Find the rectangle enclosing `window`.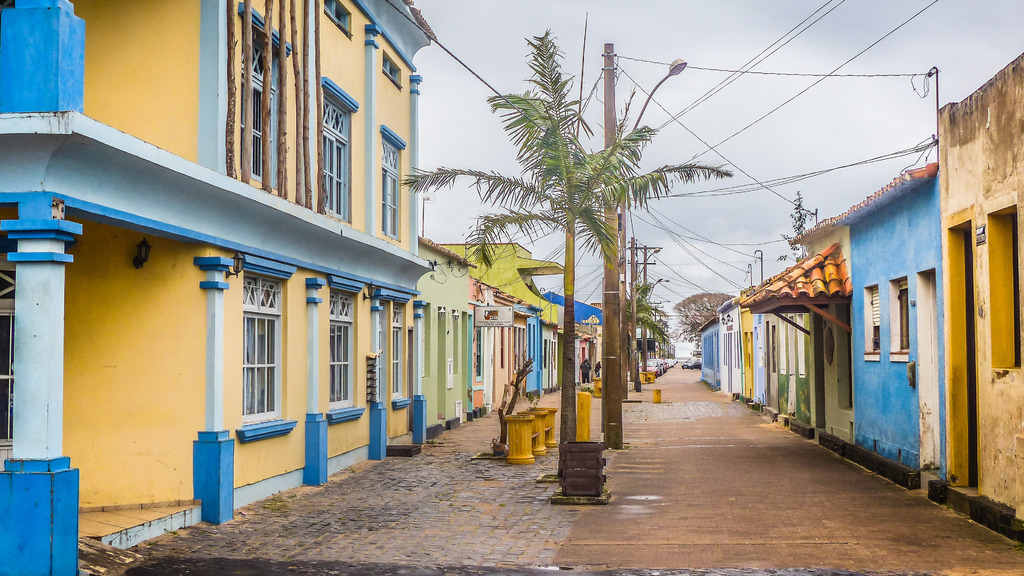
x1=322, y1=0, x2=348, y2=37.
